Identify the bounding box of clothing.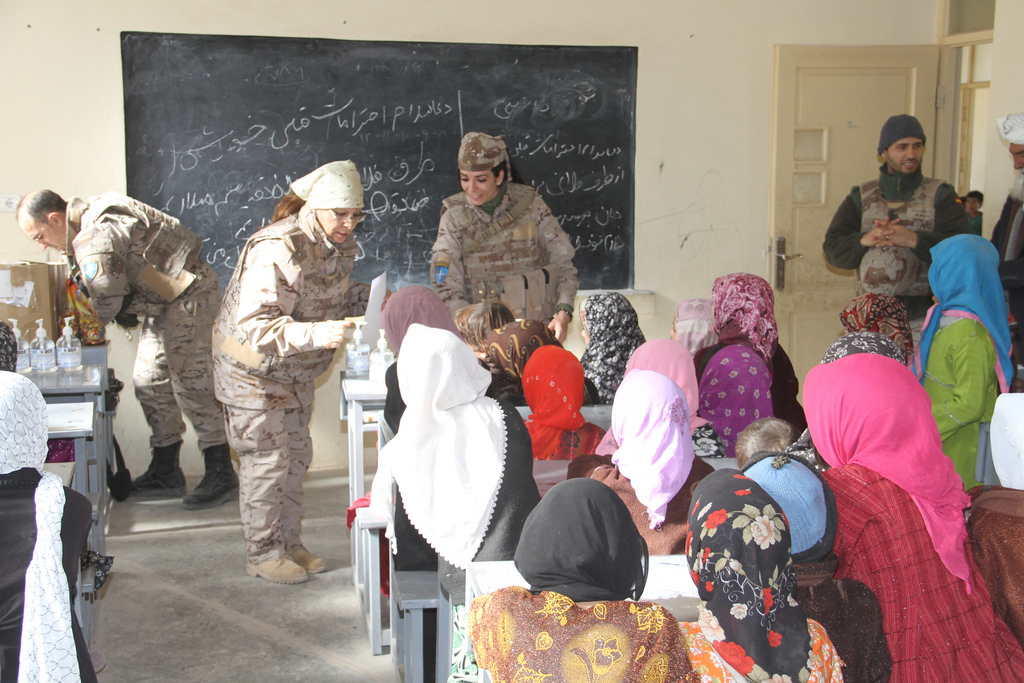
(x1=685, y1=276, x2=802, y2=453).
